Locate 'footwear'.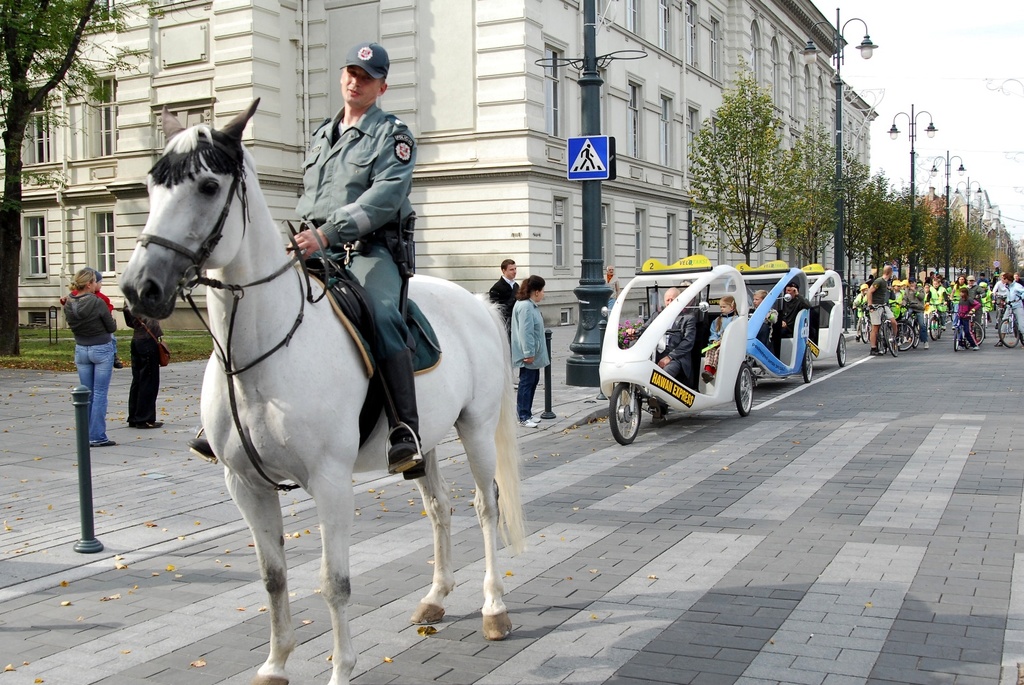
Bounding box: BBox(185, 441, 219, 467).
